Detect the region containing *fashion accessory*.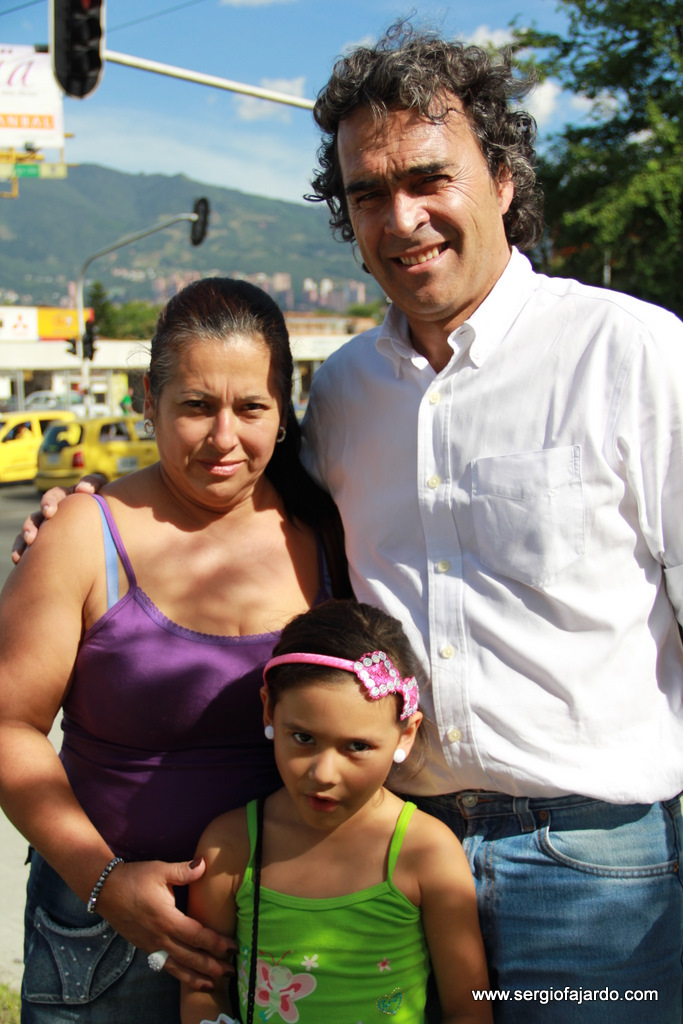
detection(262, 646, 419, 722).
